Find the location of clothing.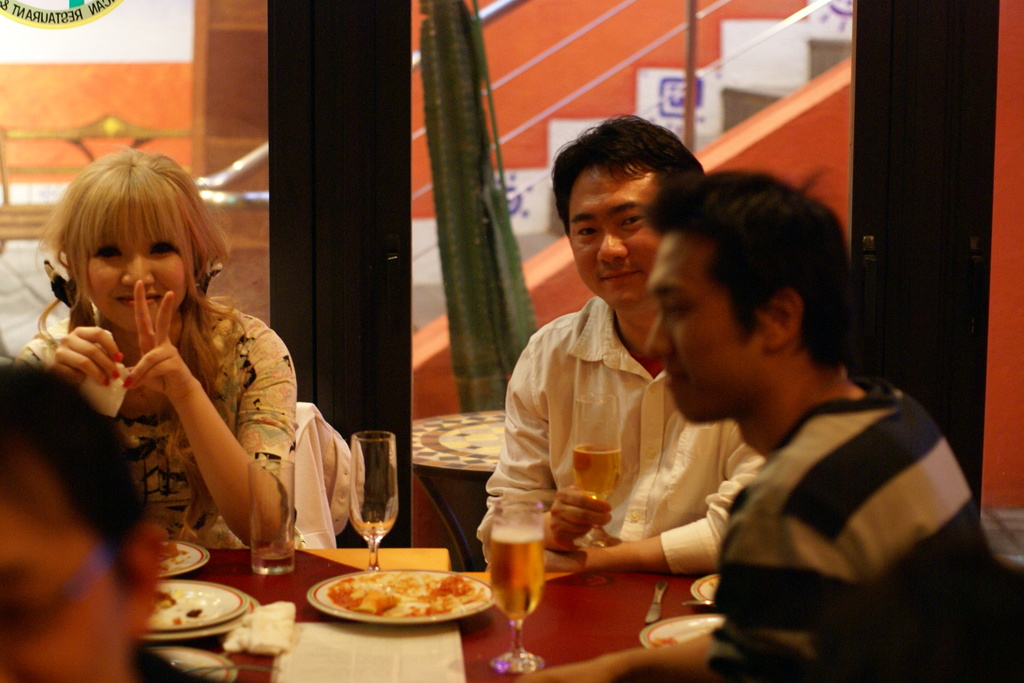
Location: <region>479, 295, 778, 574</region>.
